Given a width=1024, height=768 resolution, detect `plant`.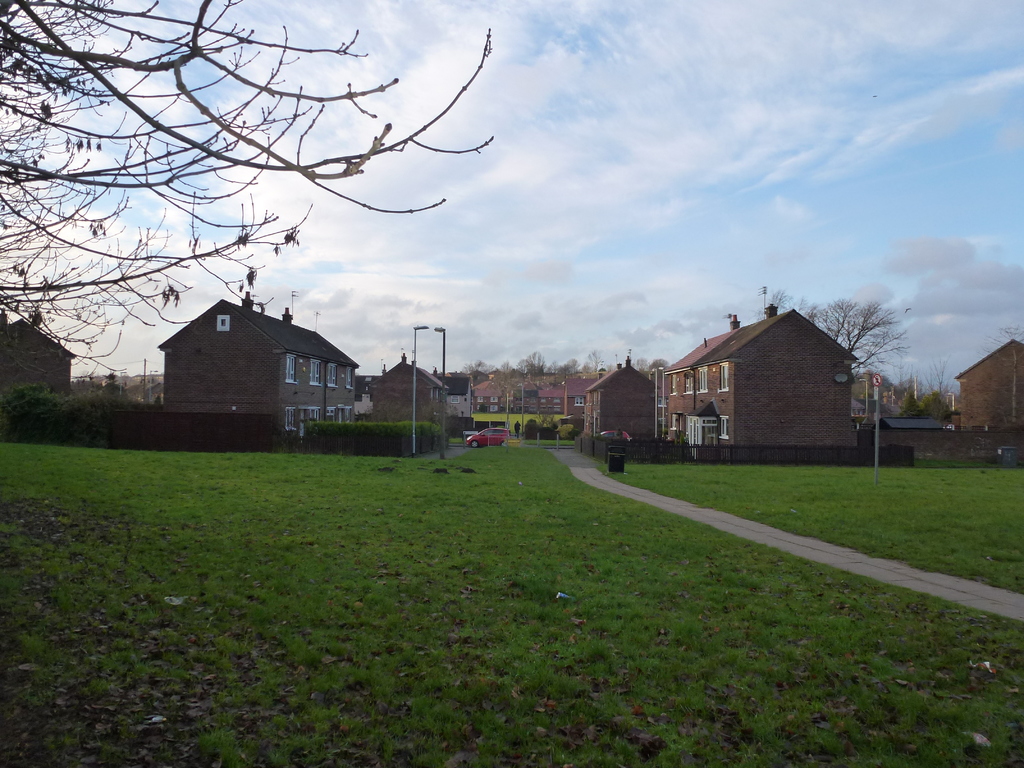
BBox(524, 414, 556, 447).
